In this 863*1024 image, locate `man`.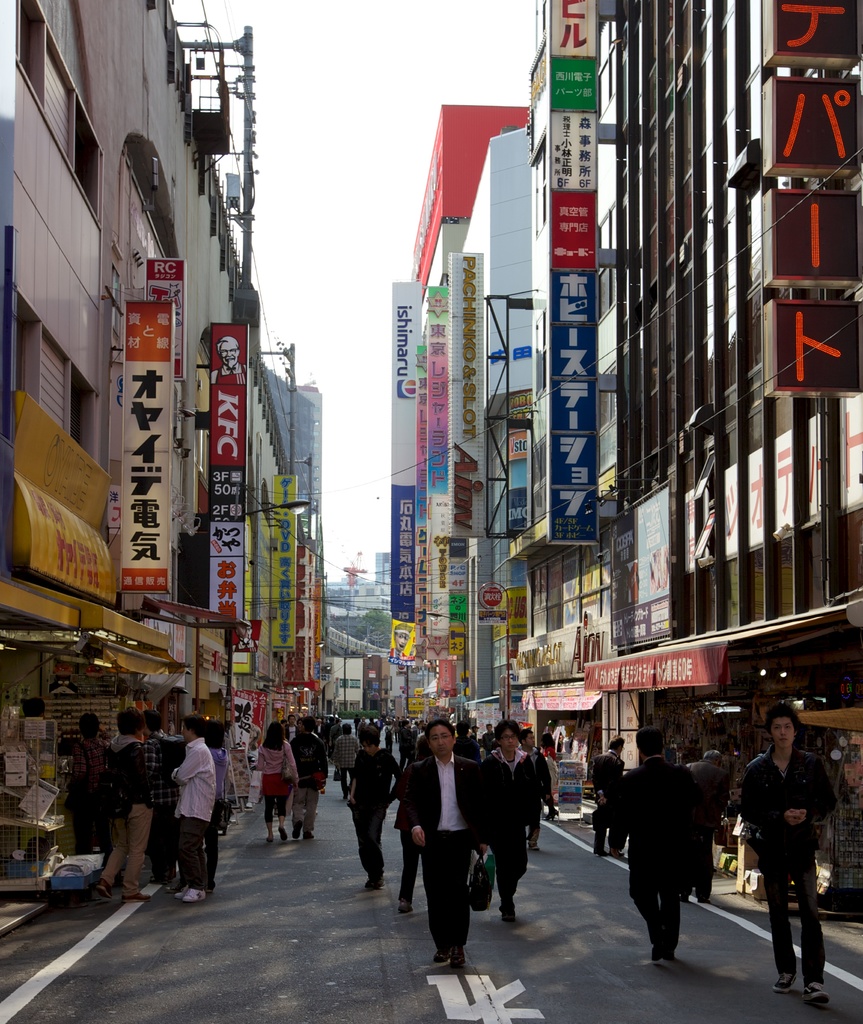
Bounding box: [left=332, top=727, right=362, bottom=802].
